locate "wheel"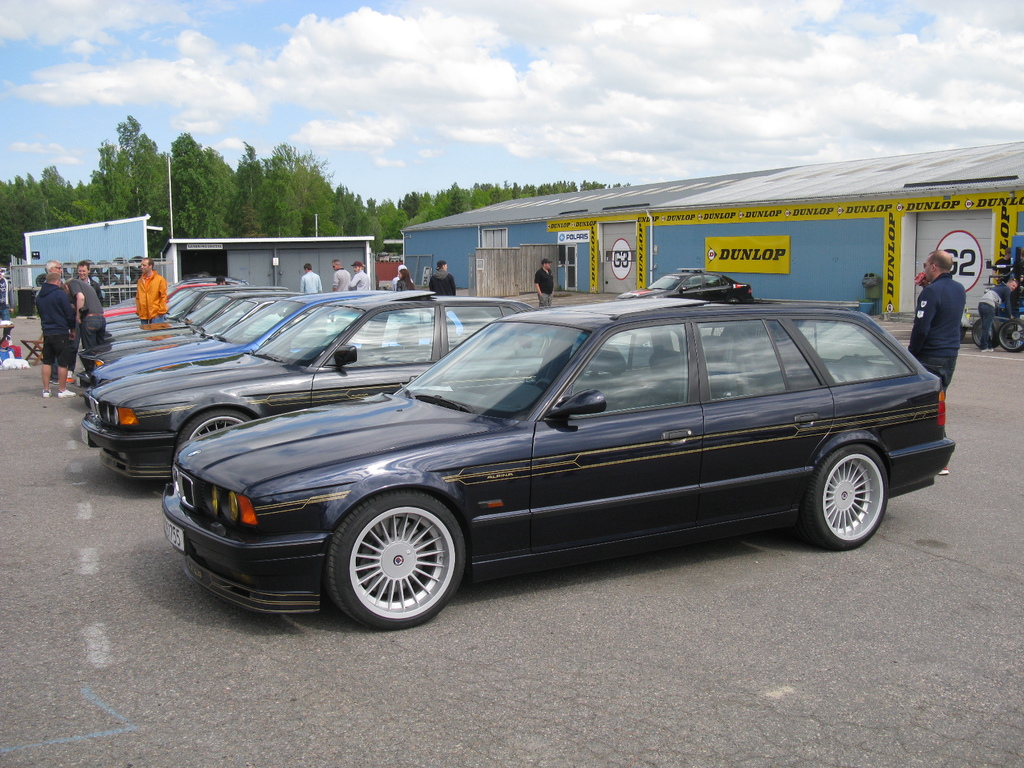
<region>972, 318, 1001, 346</region>
